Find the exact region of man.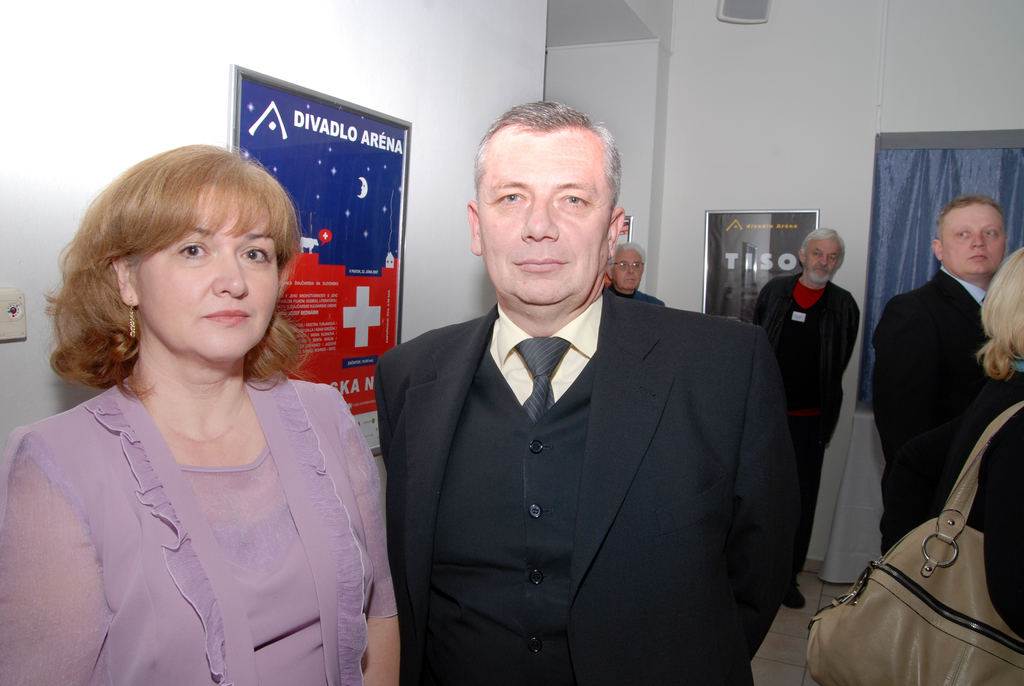
Exact region: x1=877, y1=197, x2=1020, y2=554.
